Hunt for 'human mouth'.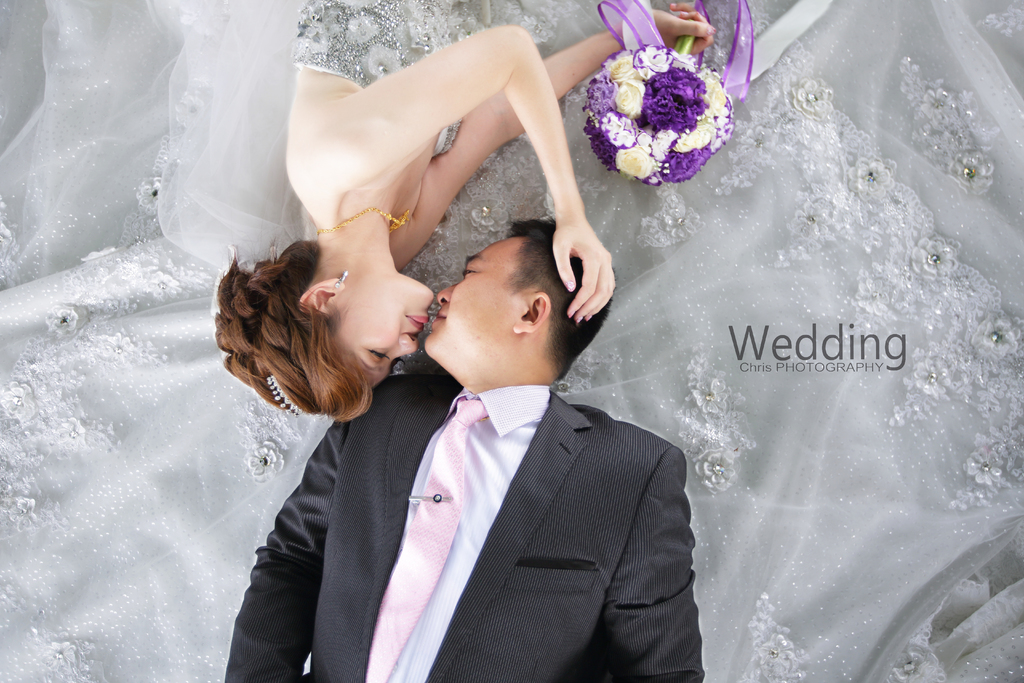
Hunted down at box=[436, 306, 452, 322].
